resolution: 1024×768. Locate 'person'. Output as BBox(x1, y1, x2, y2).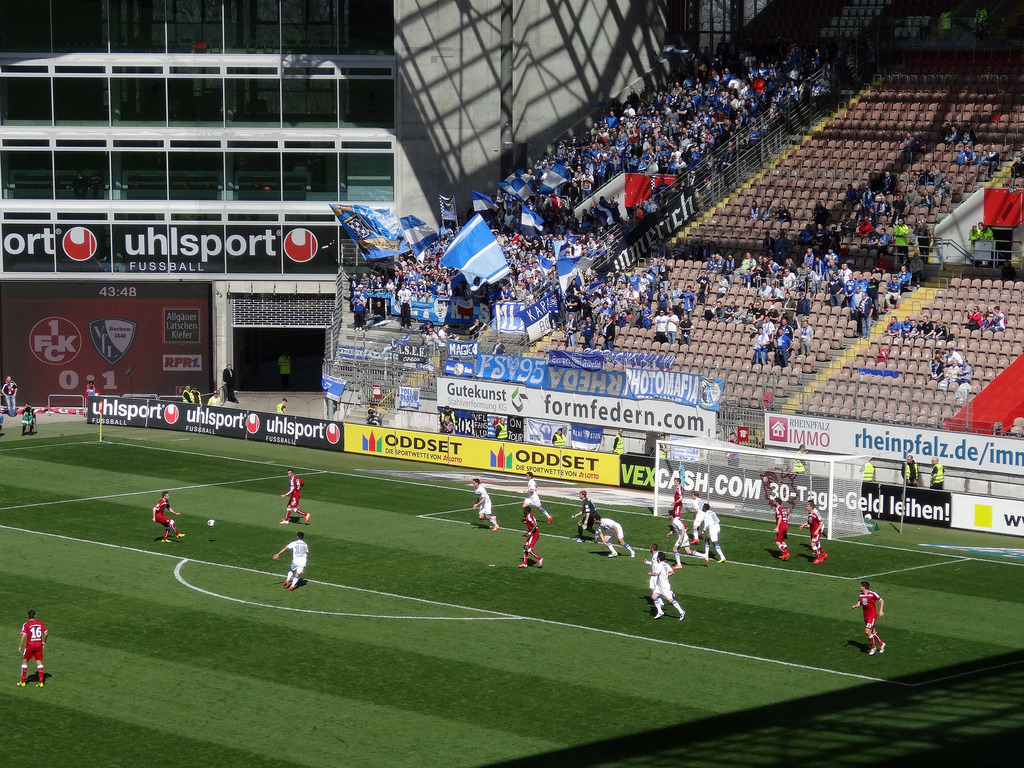
BBox(15, 404, 36, 435).
